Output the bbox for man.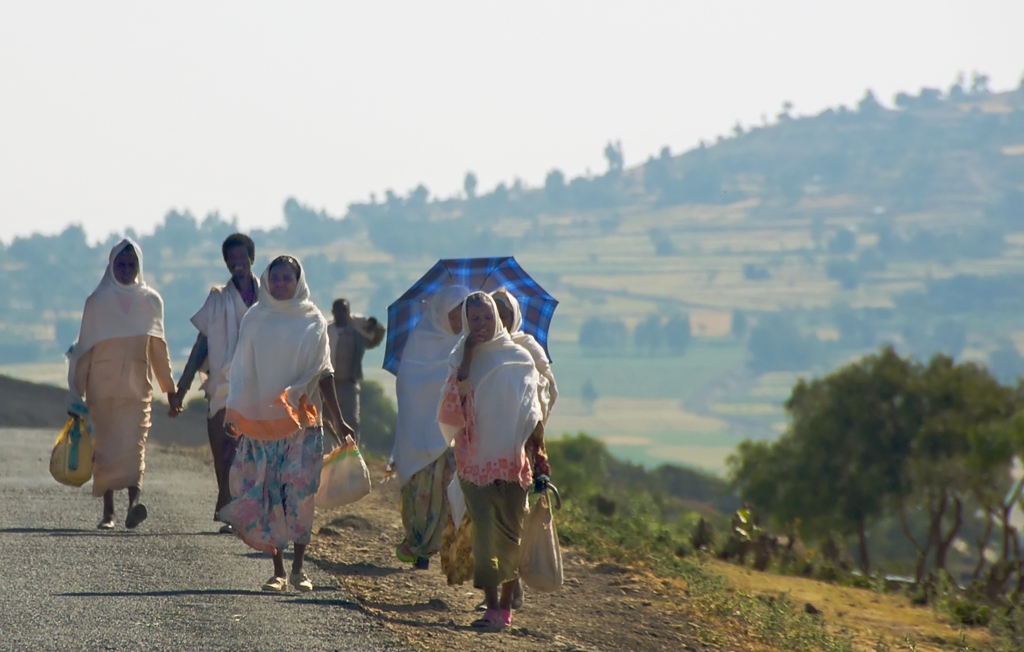
{"x1": 323, "y1": 296, "x2": 385, "y2": 448}.
